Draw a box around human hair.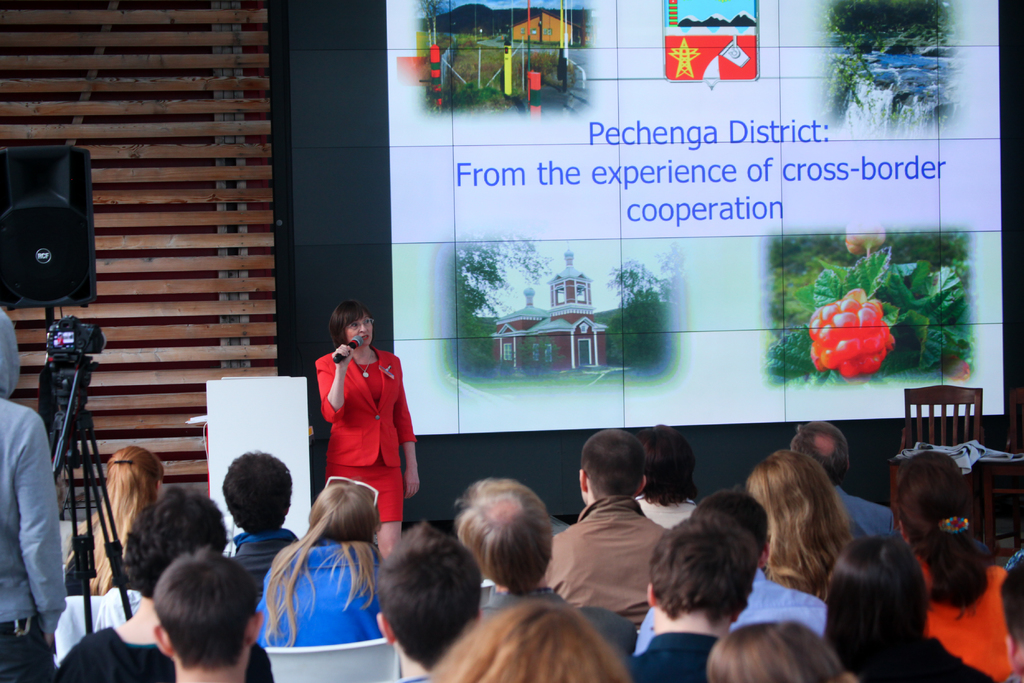
[689,488,767,546].
